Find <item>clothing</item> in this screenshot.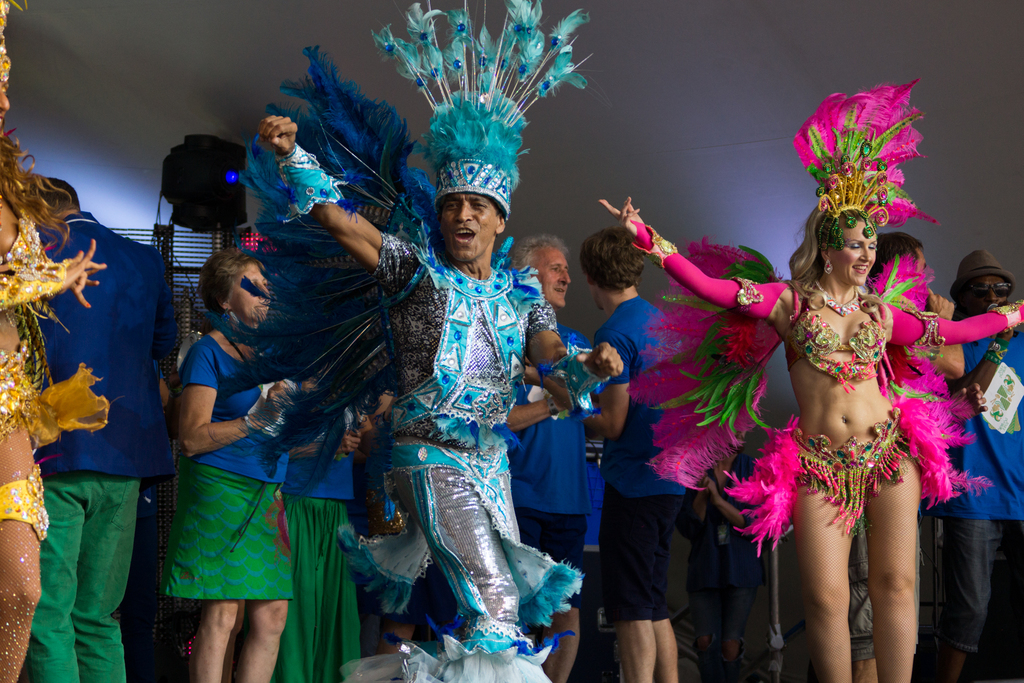
The bounding box for <item>clothing</item> is <region>506, 320, 609, 609</region>.
